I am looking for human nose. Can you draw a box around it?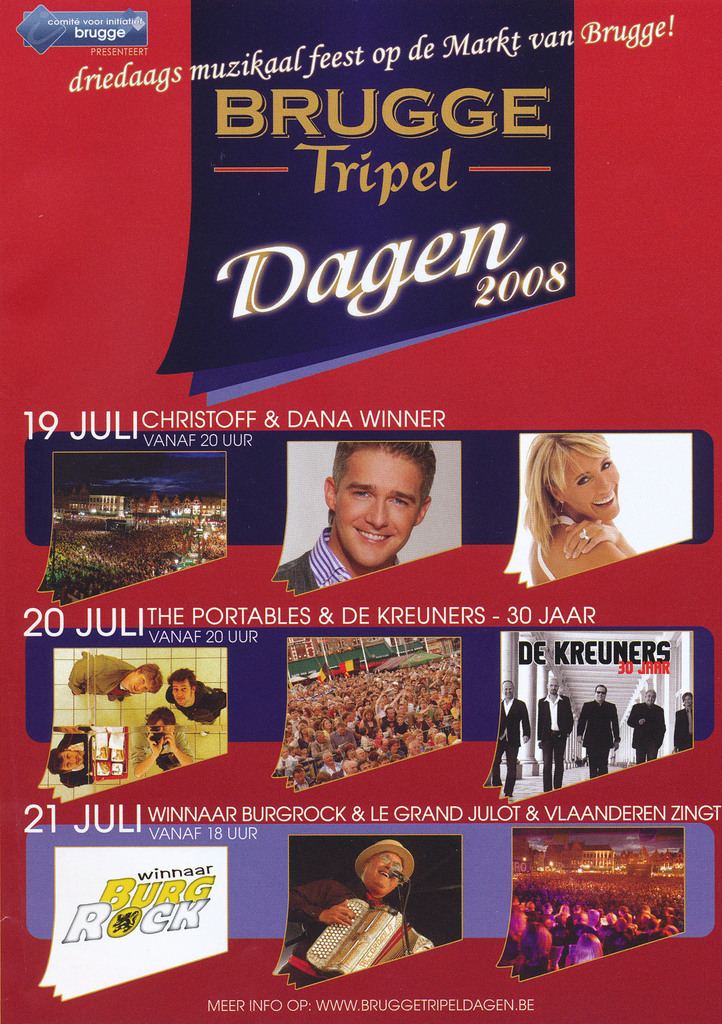
Sure, the bounding box is {"x1": 596, "y1": 471, "x2": 611, "y2": 494}.
